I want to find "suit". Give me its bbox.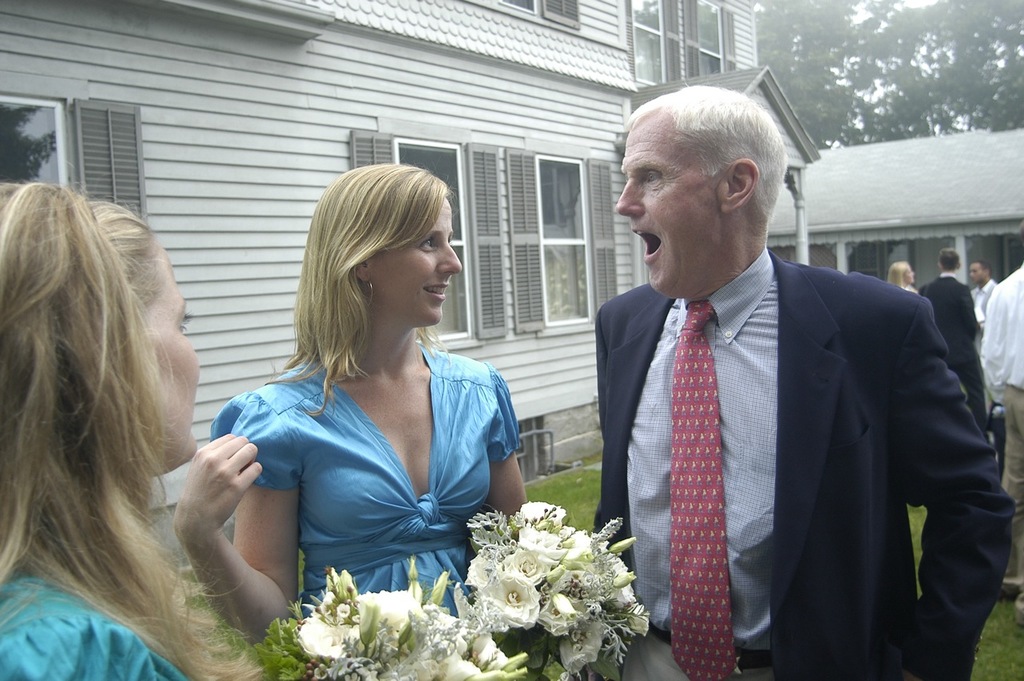
bbox(918, 272, 987, 439).
